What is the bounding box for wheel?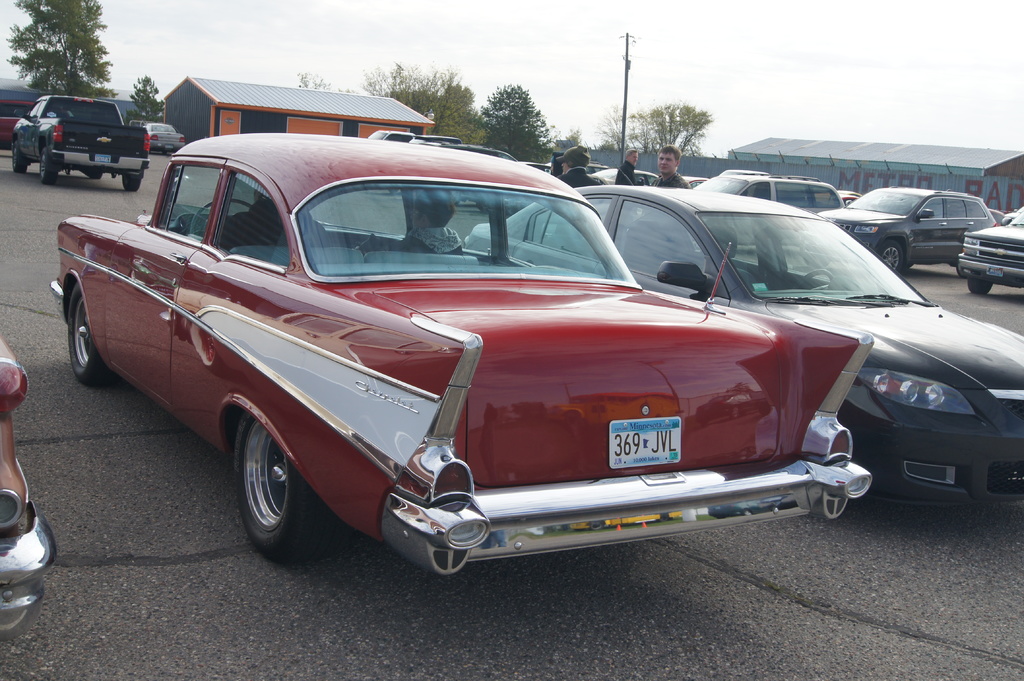
locate(9, 138, 31, 172).
